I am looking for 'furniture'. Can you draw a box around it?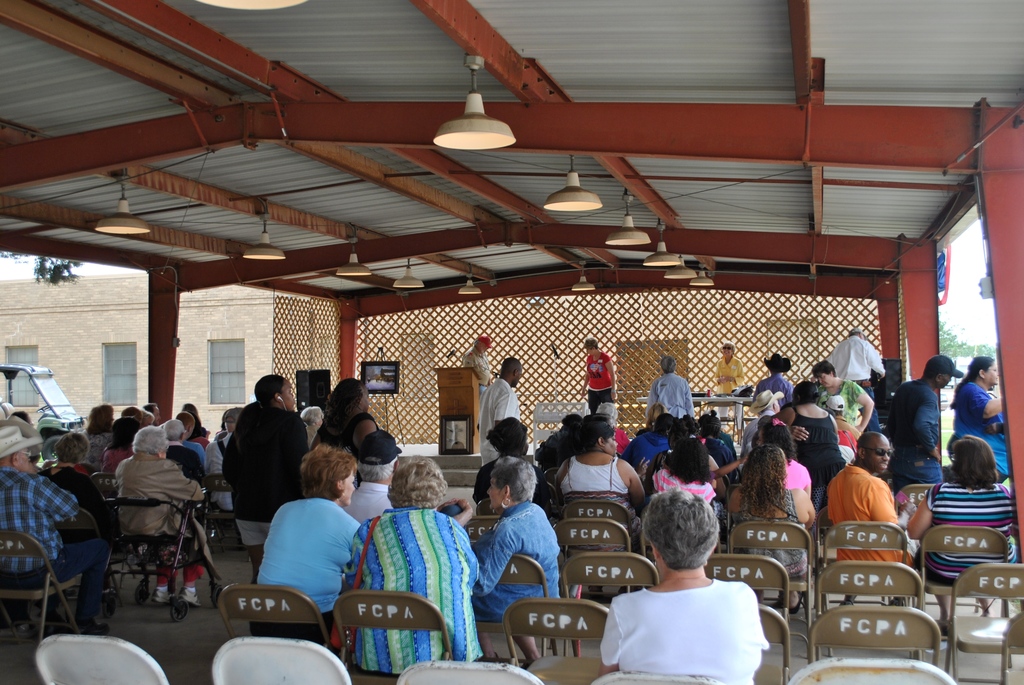
Sure, the bounding box is bbox=[813, 520, 908, 558].
